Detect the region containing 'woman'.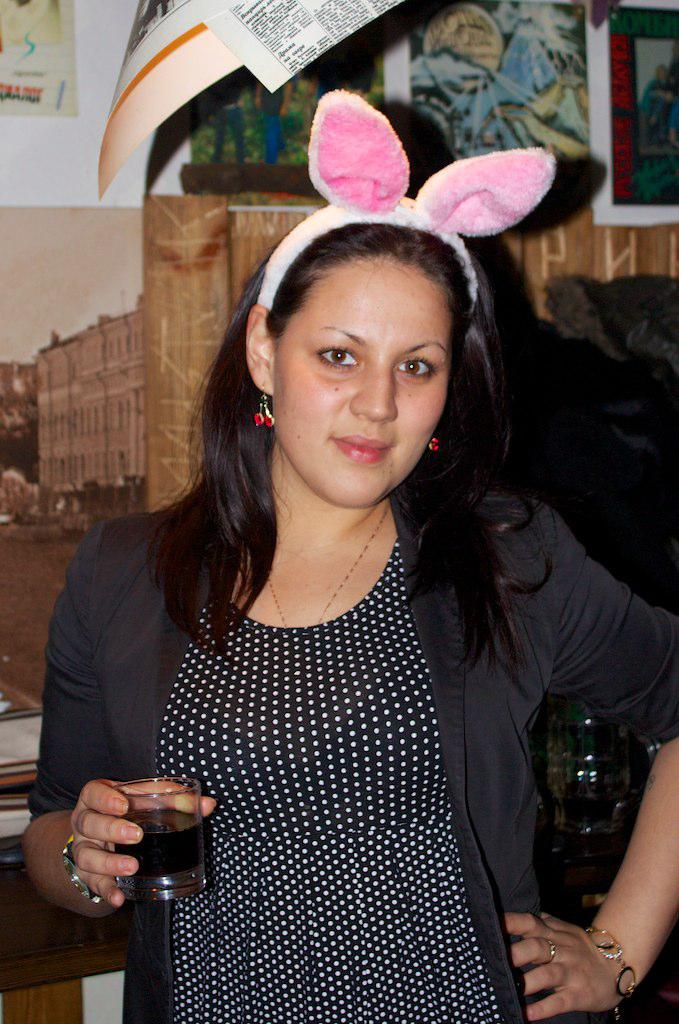
rect(33, 175, 638, 1007).
